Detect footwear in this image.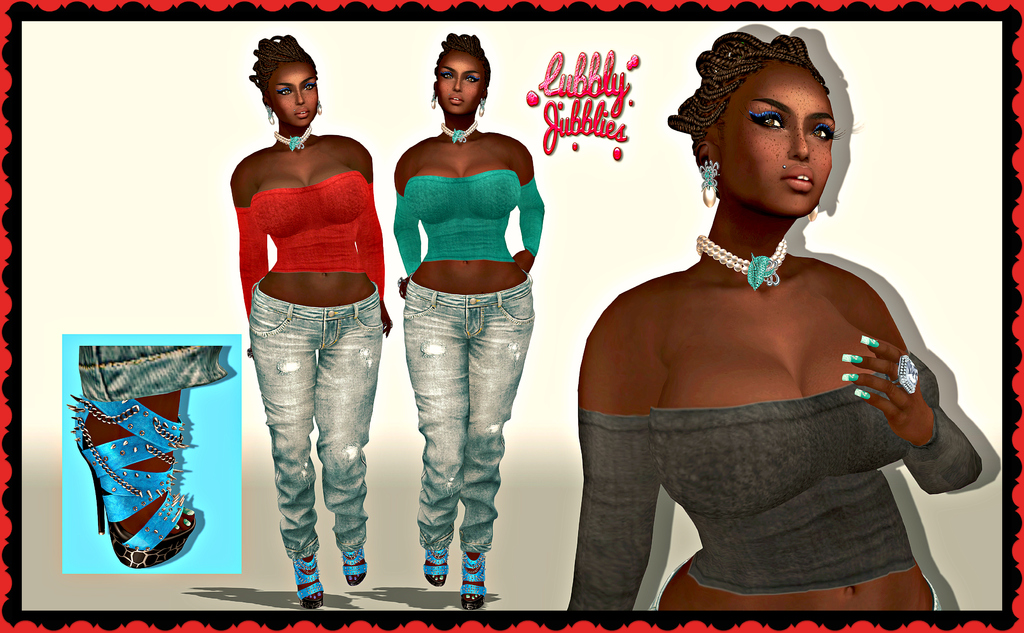
Detection: (x1=289, y1=553, x2=323, y2=609).
